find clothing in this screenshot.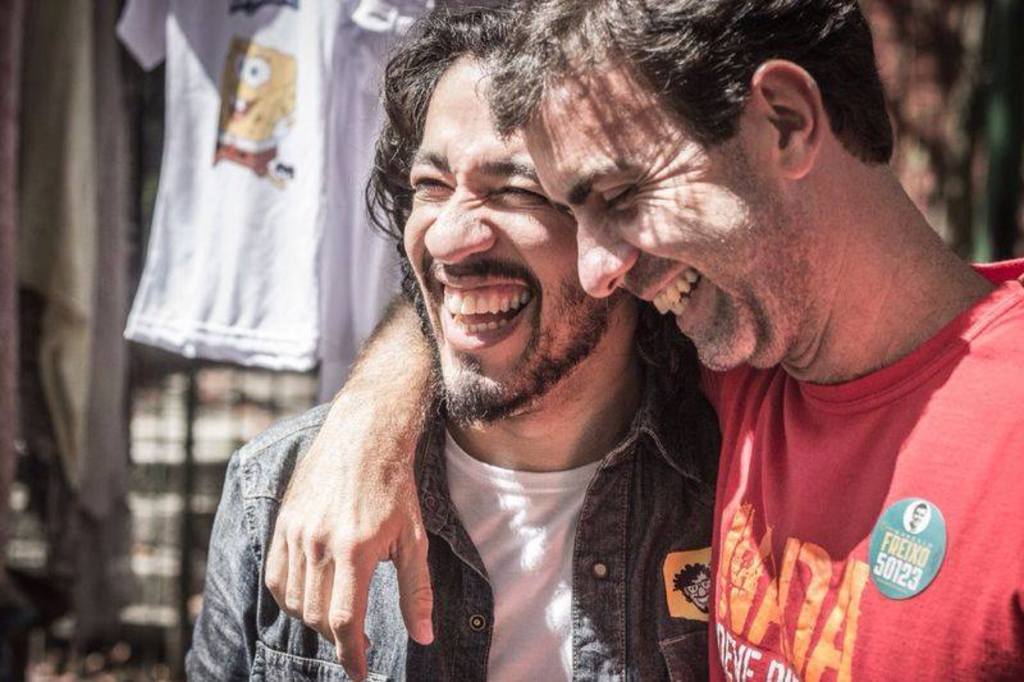
The bounding box for clothing is <bbox>672, 270, 997, 667</bbox>.
